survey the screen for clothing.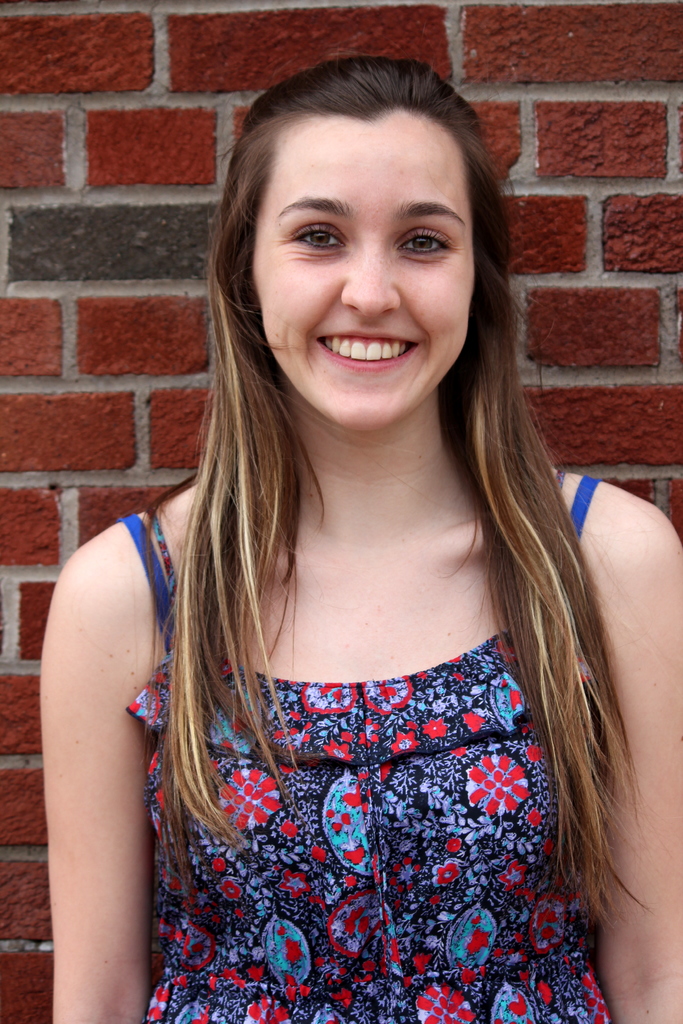
Survey found: BBox(121, 467, 609, 1023).
